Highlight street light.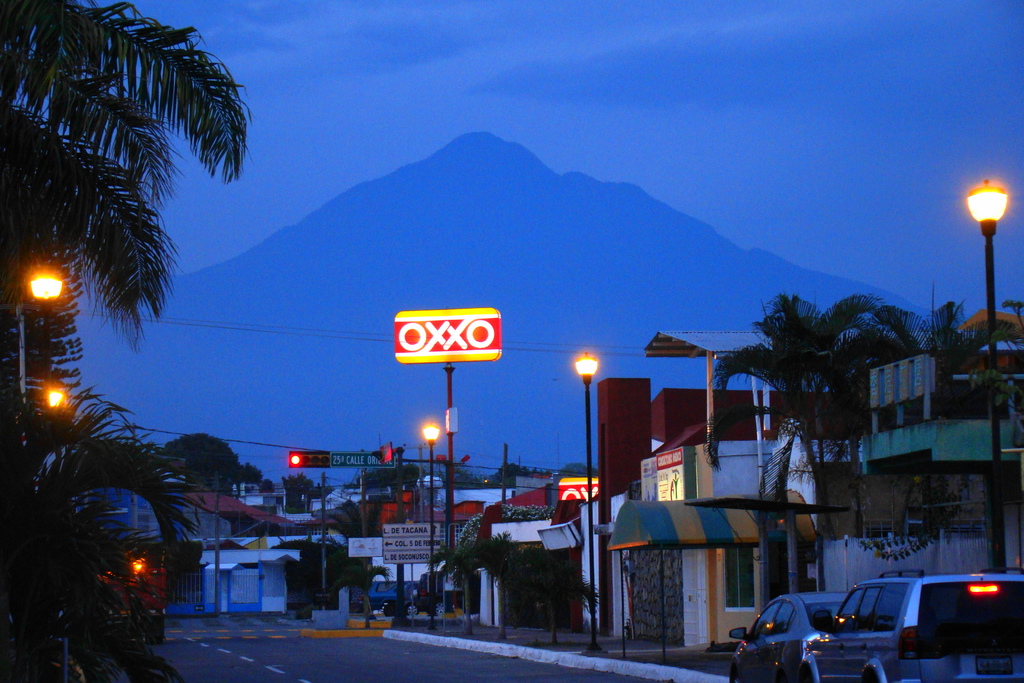
Highlighted region: left=565, top=348, right=602, bottom=641.
